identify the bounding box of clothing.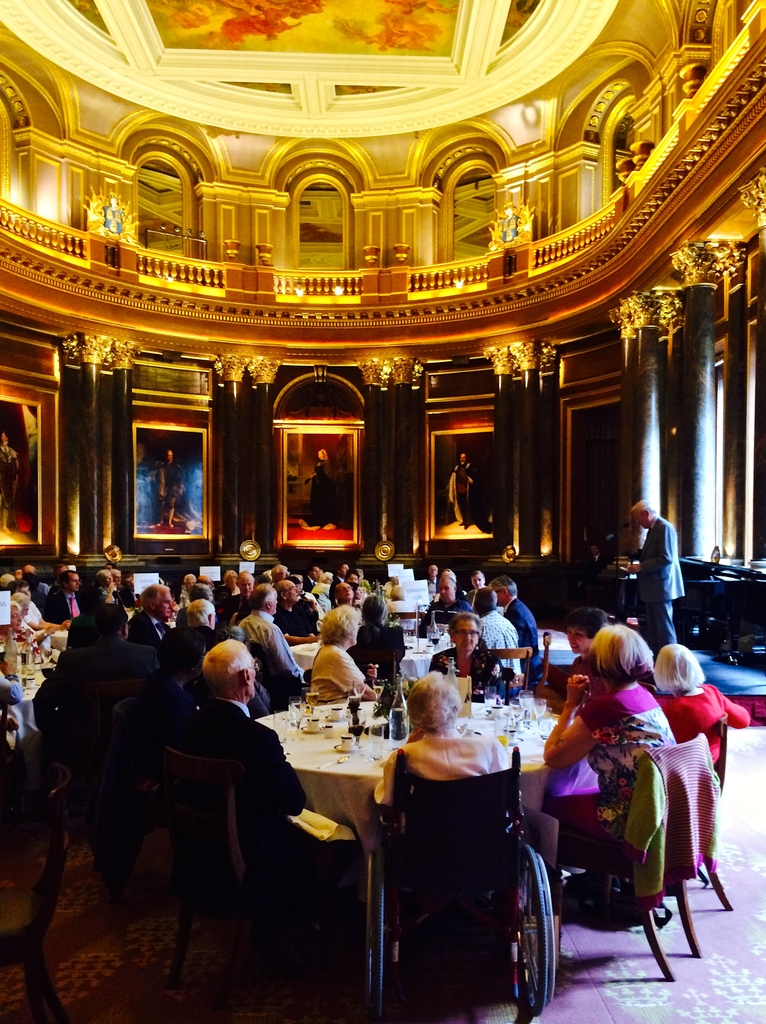
(x1=429, y1=637, x2=499, y2=705).
